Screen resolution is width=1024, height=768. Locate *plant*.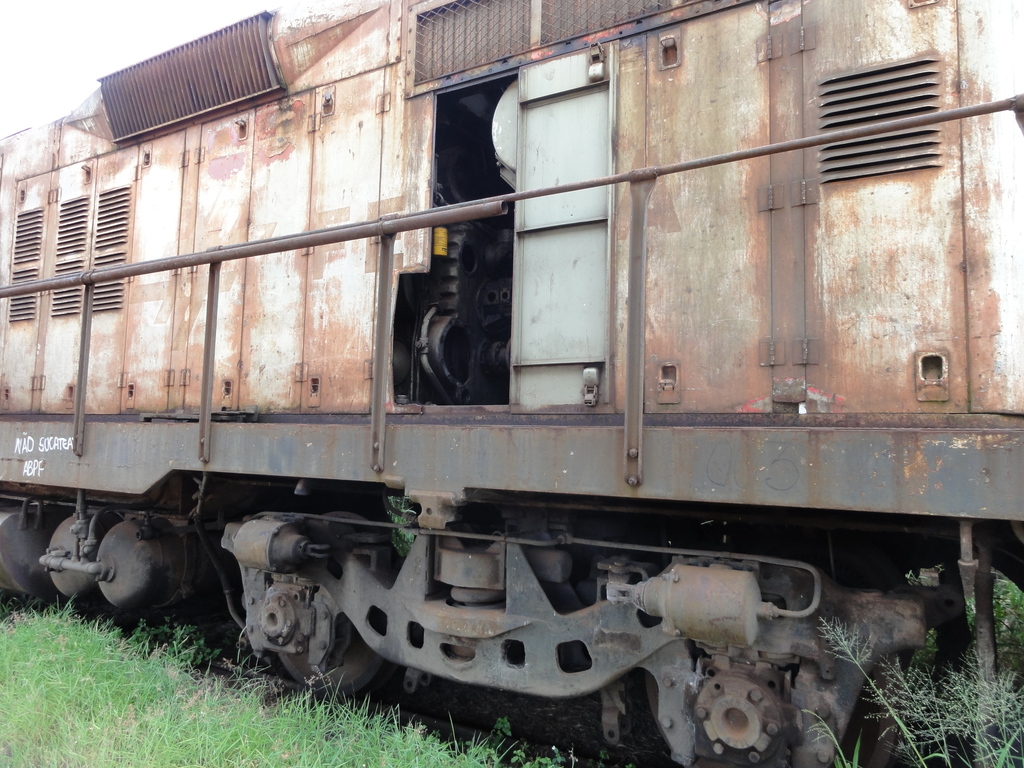
[800, 574, 1023, 767].
